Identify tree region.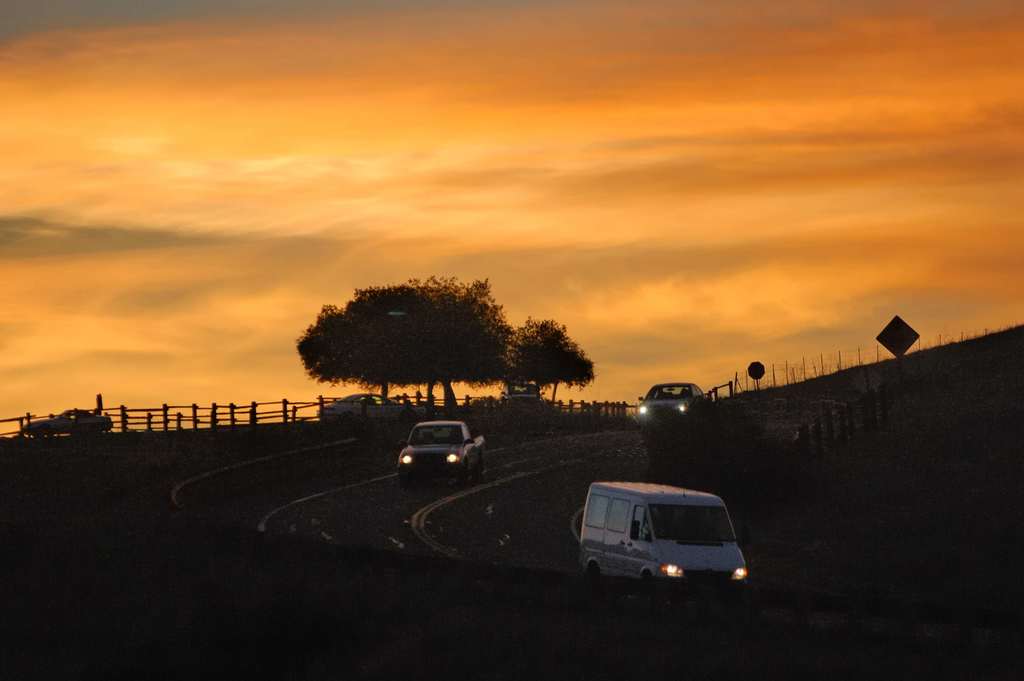
Region: [501, 320, 593, 411].
